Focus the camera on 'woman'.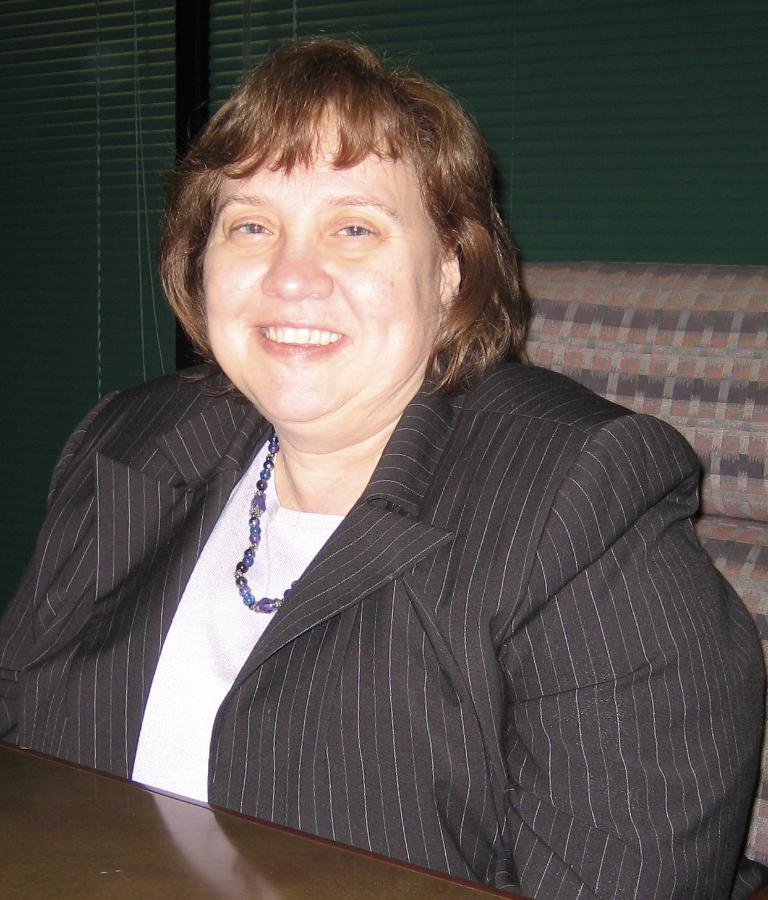
Focus region: locate(36, 98, 743, 880).
